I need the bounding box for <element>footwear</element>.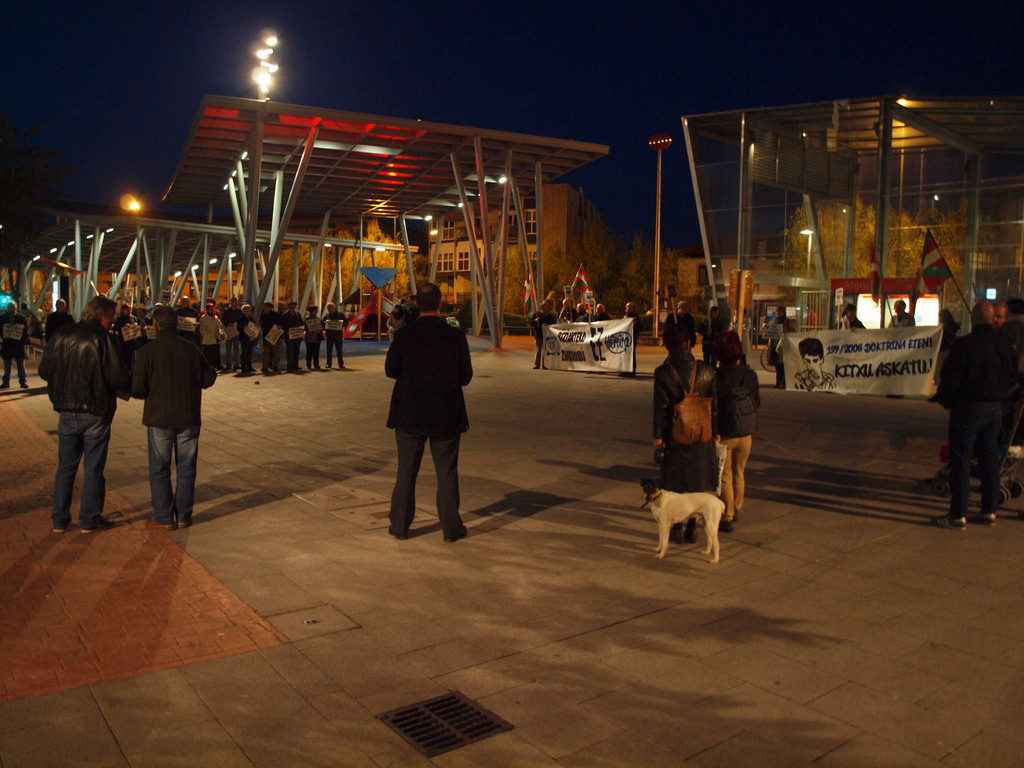
Here it is: box=[340, 367, 345, 368].
